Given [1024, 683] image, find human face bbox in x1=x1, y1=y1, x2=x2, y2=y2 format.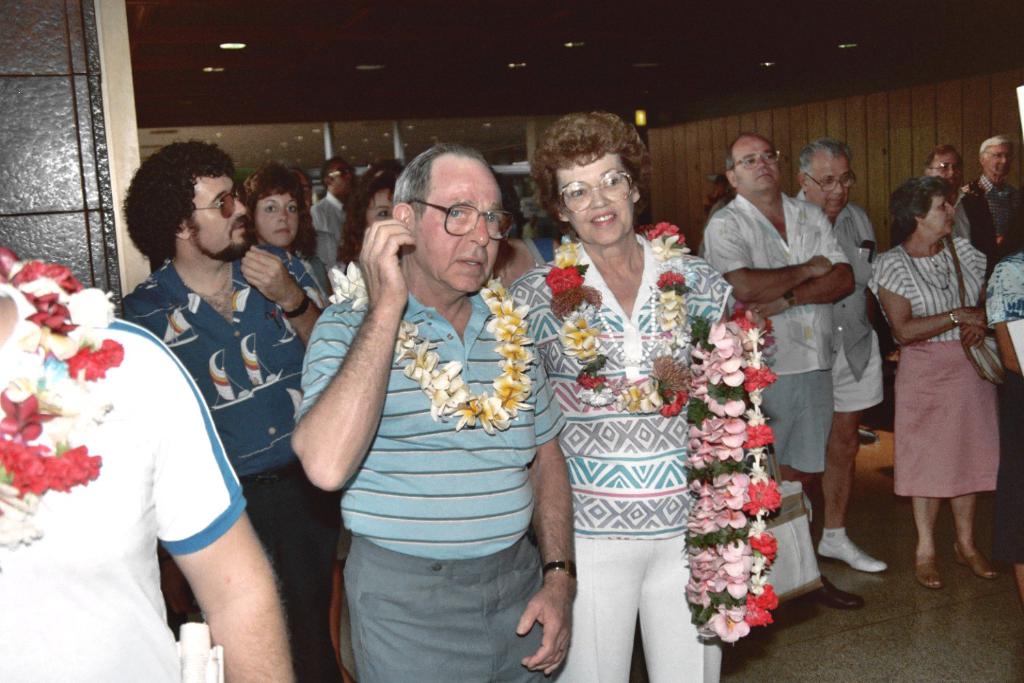
x1=983, y1=141, x2=1012, y2=176.
